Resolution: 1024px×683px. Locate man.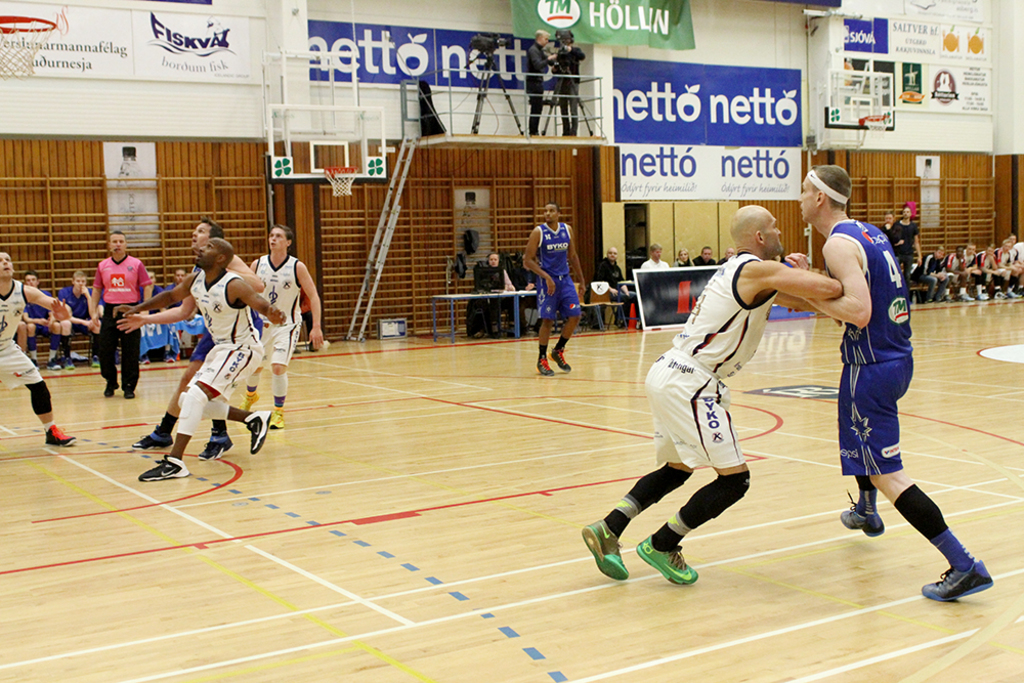
x1=784 y1=165 x2=993 y2=602.
